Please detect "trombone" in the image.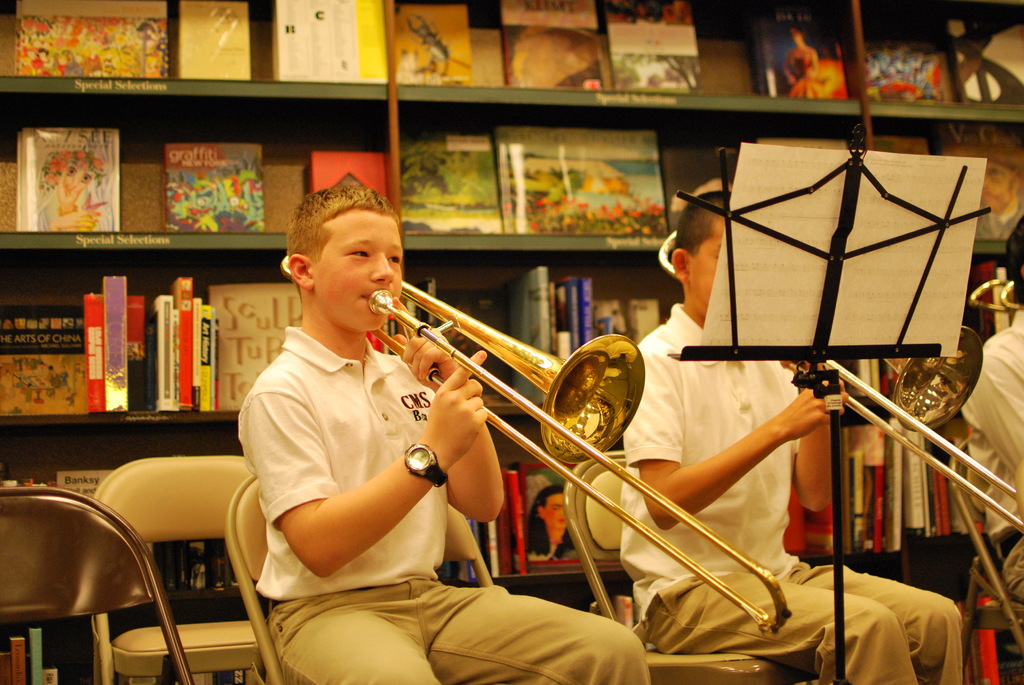
280/253/788/638.
